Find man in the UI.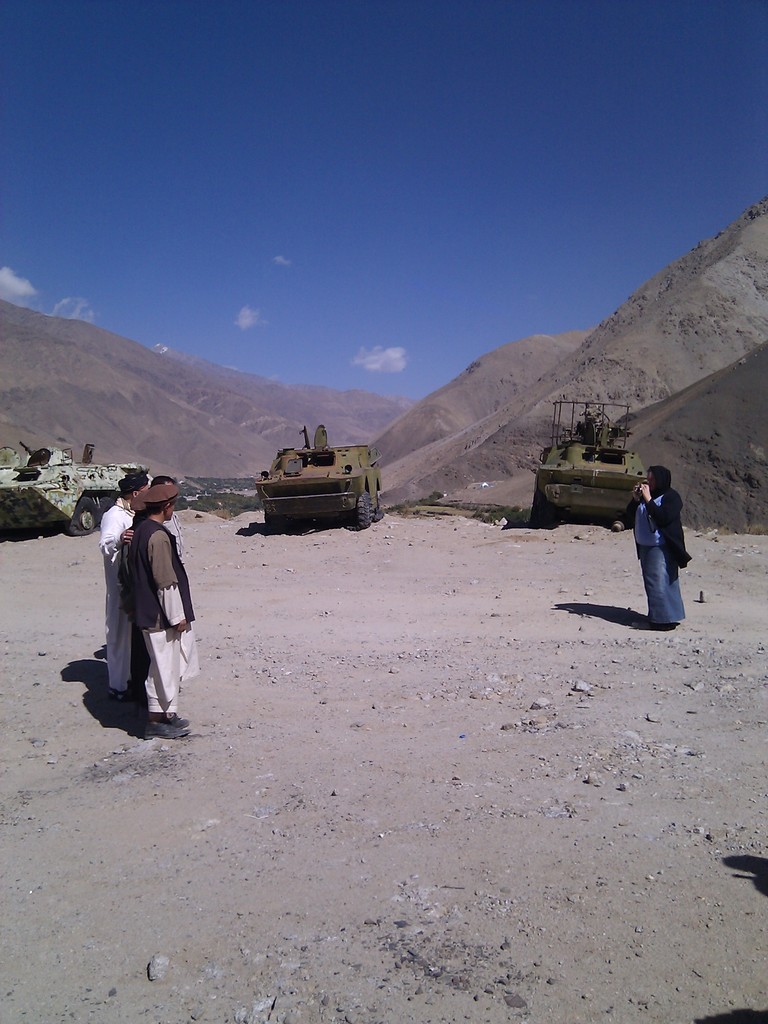
UI element at x1=140 y1=478 x2=196 y2=588.
